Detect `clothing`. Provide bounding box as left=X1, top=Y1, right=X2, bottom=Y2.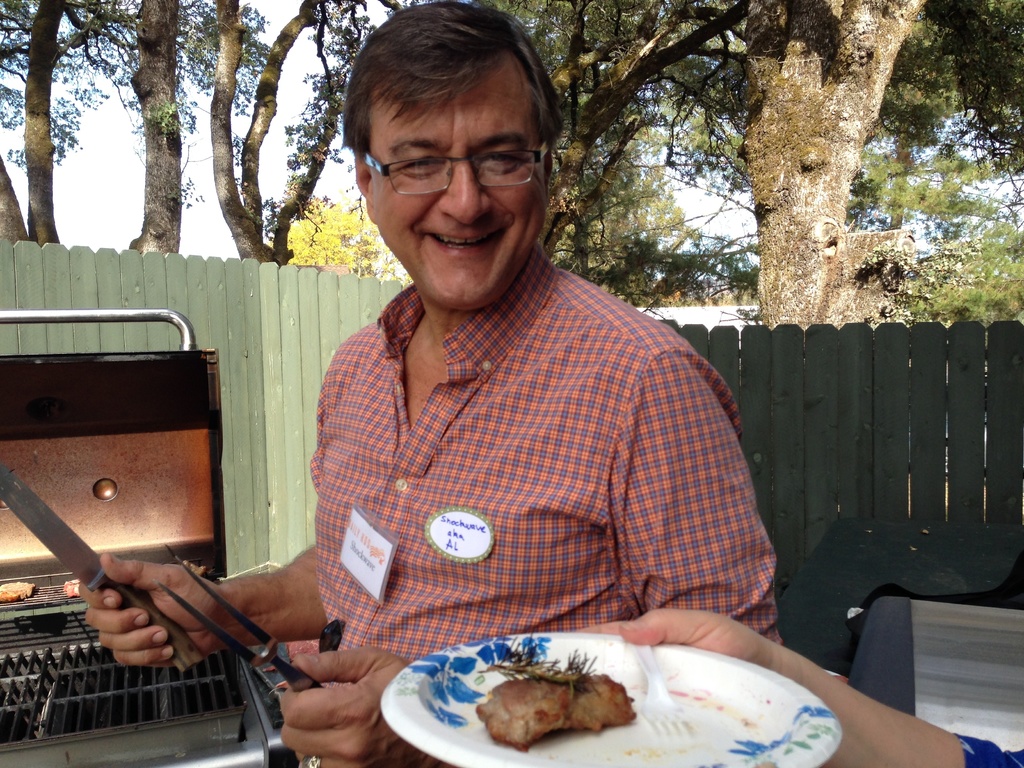
left=264, top=211, right=780, bottom=671.
